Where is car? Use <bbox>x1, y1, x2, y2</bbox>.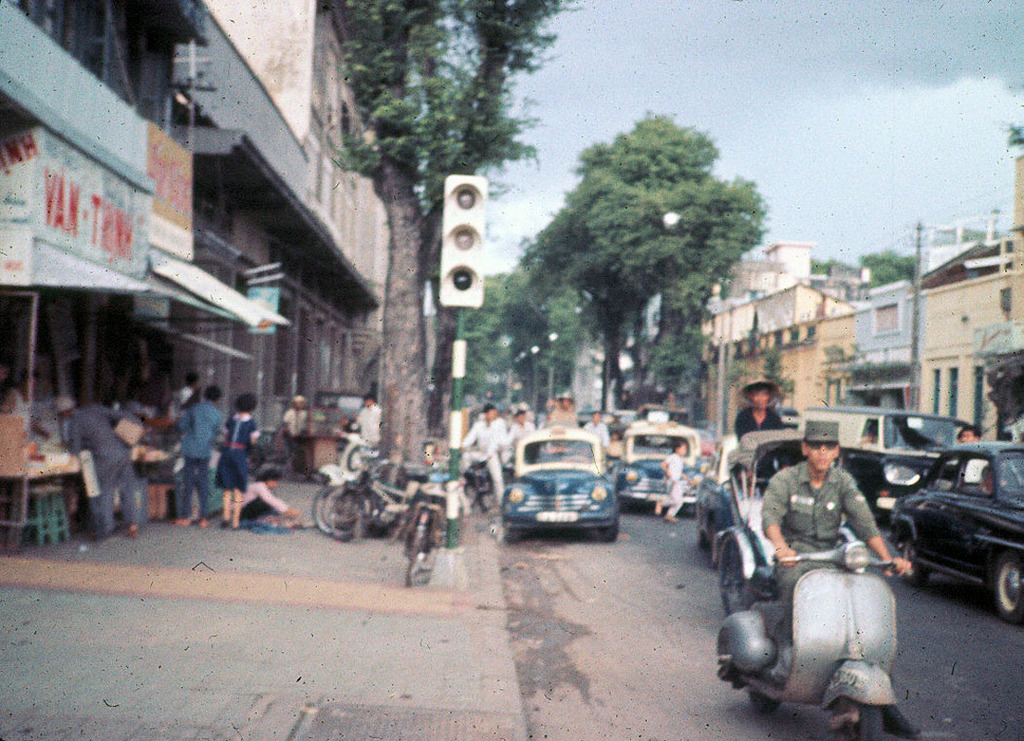
<bbox>884, 438, 1023, 622</bbox>.
